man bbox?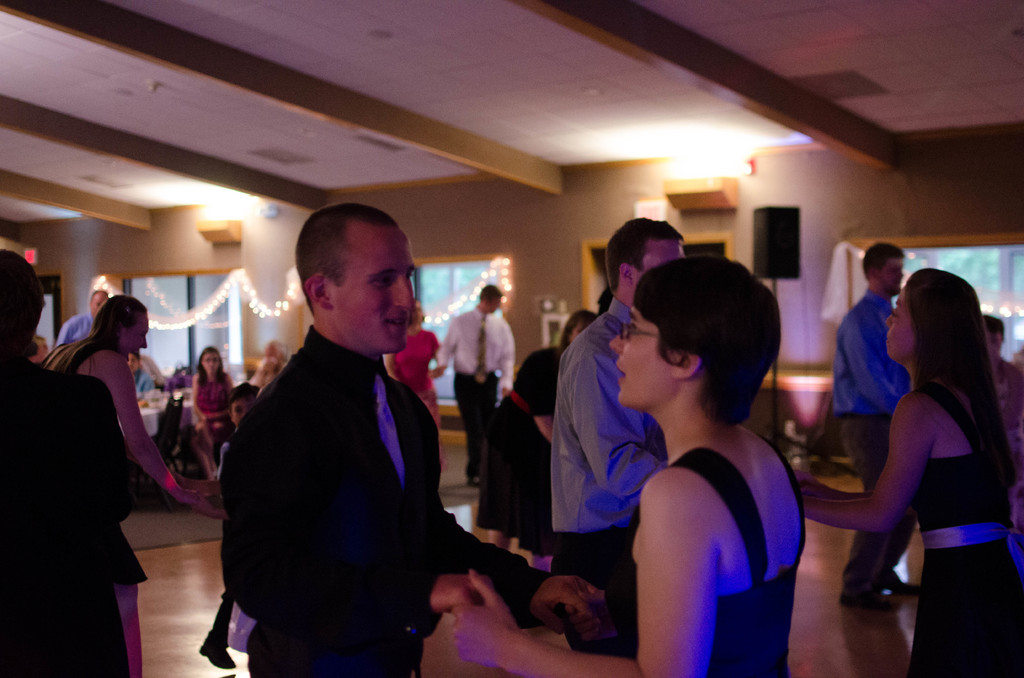
Rect(434, 286, 514, 482)
